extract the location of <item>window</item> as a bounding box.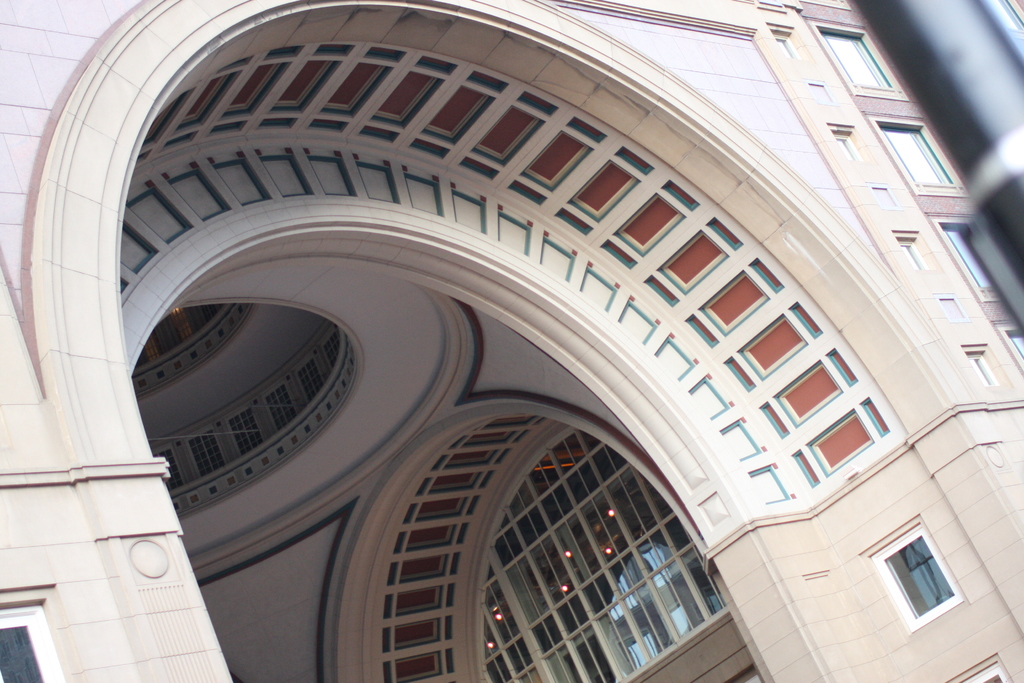
871 528 956 630.
